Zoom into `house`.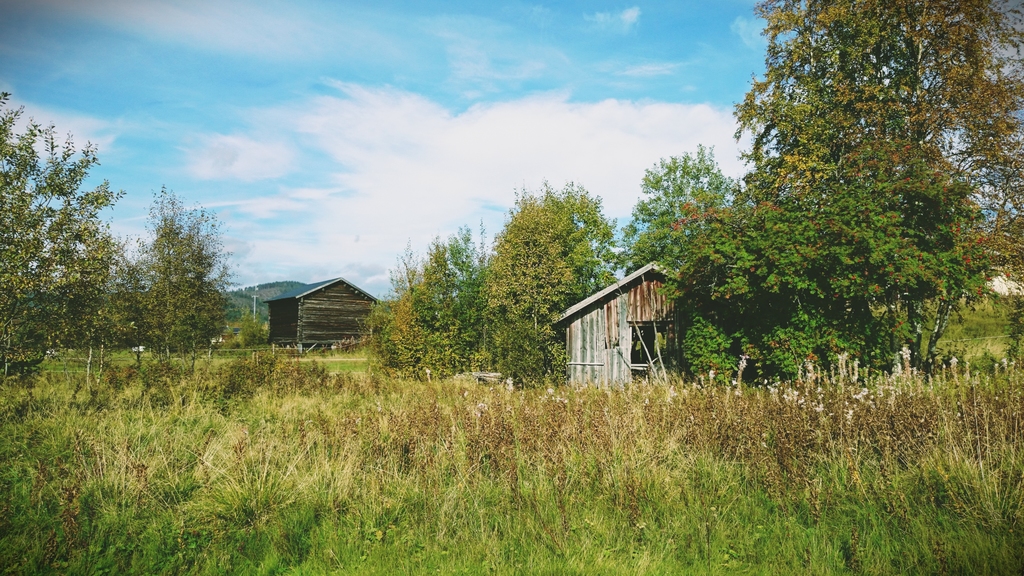
Zoom target: bbox(525, 239, 685, 383).
